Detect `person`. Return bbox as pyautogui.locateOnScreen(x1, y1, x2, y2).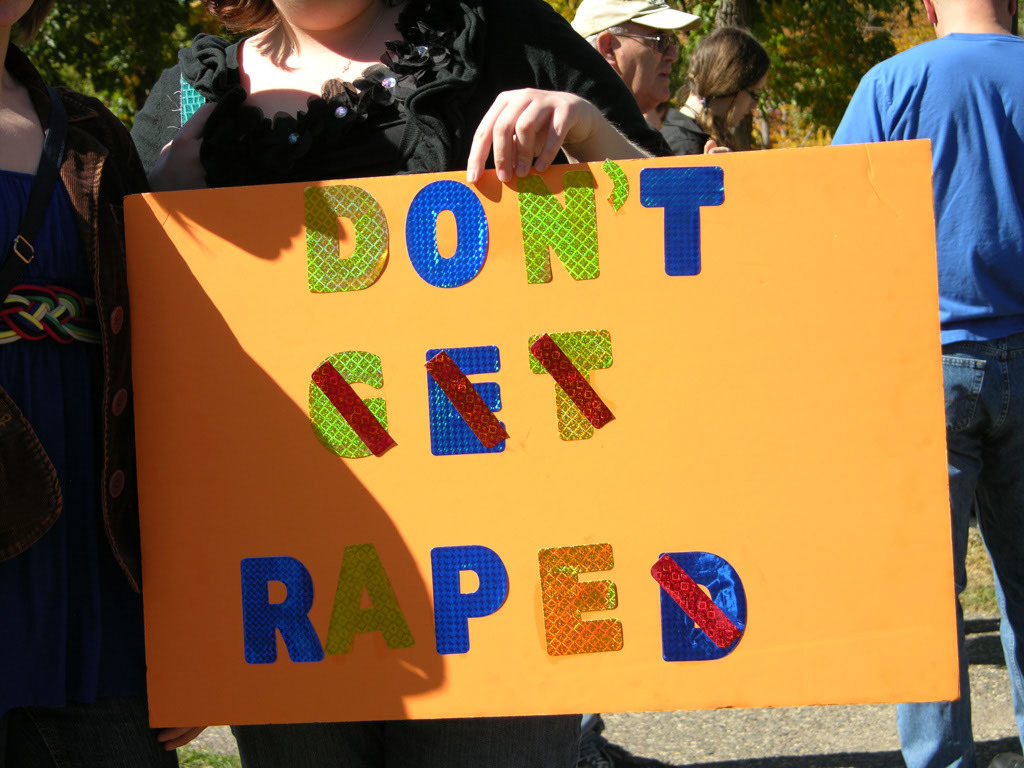
pyautogui.locateOnScreen(125, 0, 670, 766).
